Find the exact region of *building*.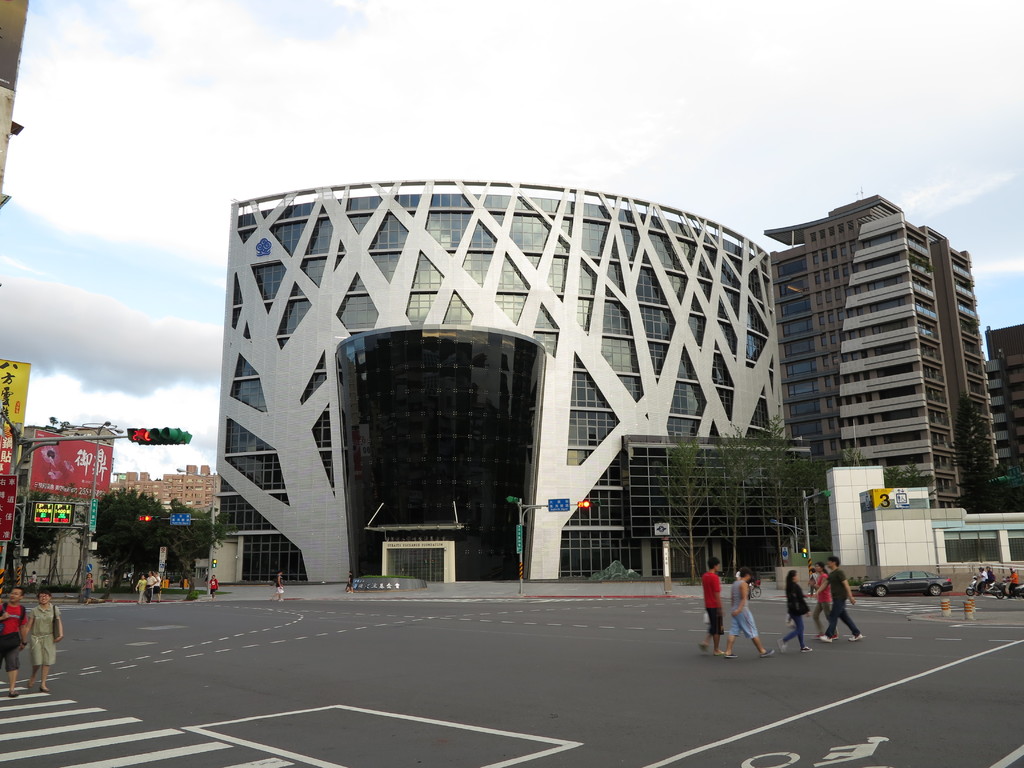
Exact region: [left=212, top=182, right=784, bottom=582].
